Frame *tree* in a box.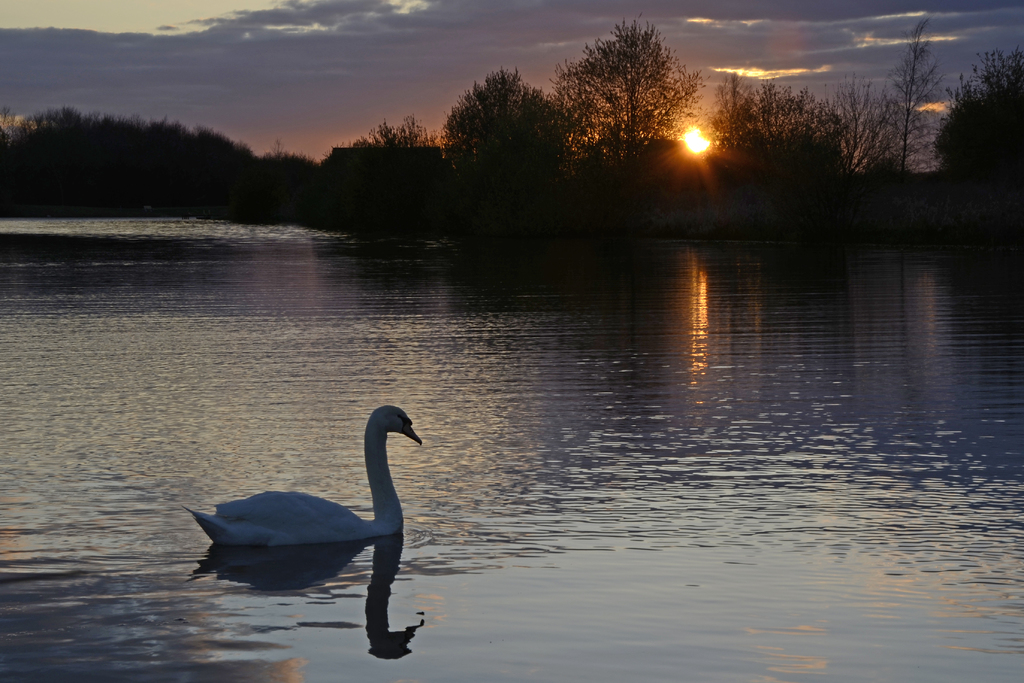
442,64,575,199.
